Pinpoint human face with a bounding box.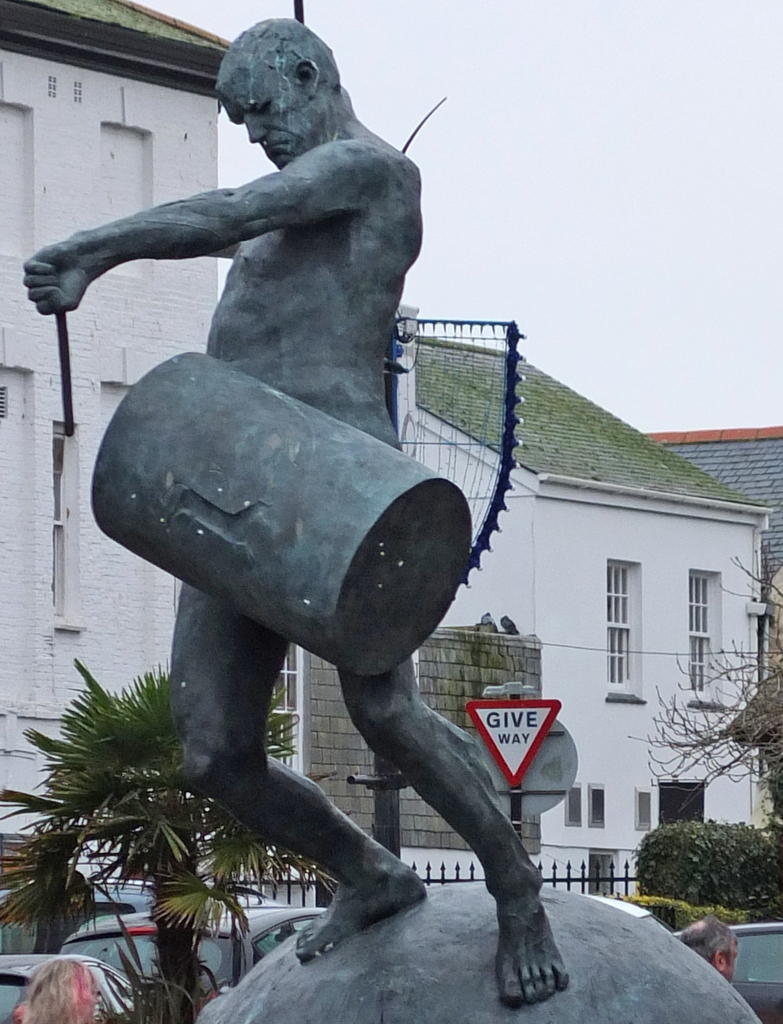
crop(216, 58, 325, 166).
